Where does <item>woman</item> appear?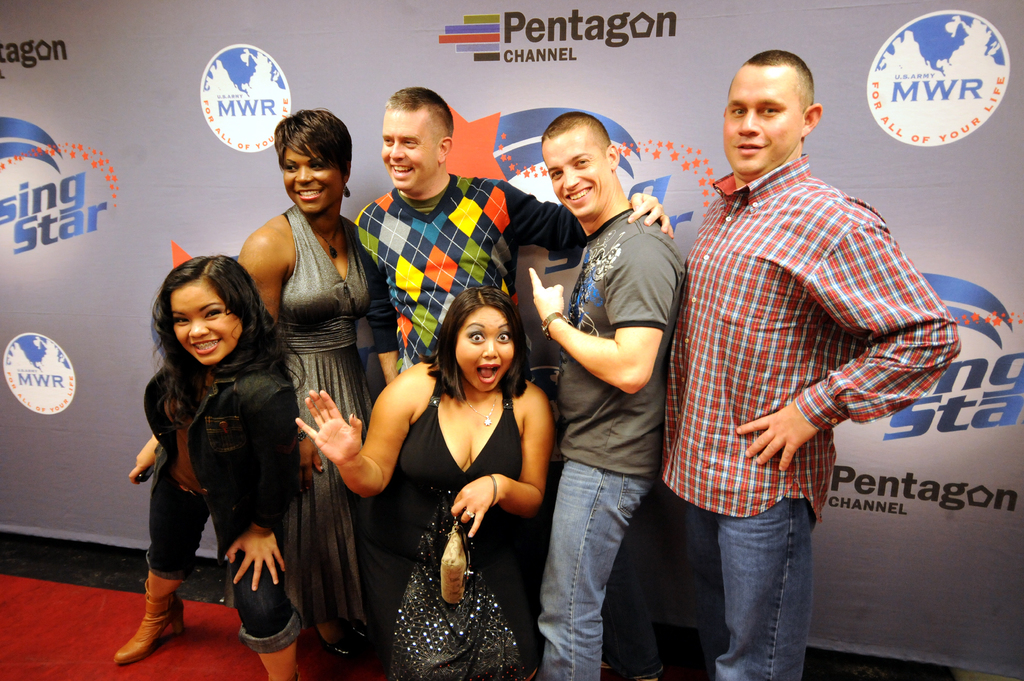
Appears at crop(112, 234, 308, 680).
